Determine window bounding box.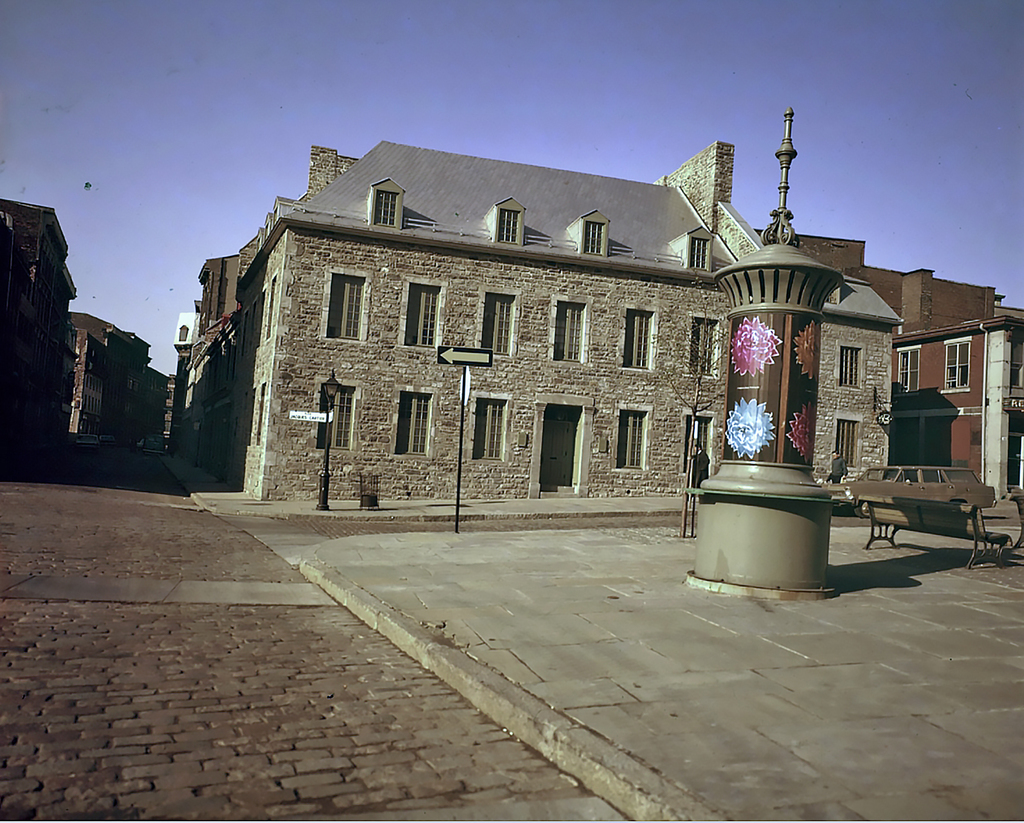
Determined: {"x1": 320, "y1": 267, "x2": 372, "y2": 345}.
